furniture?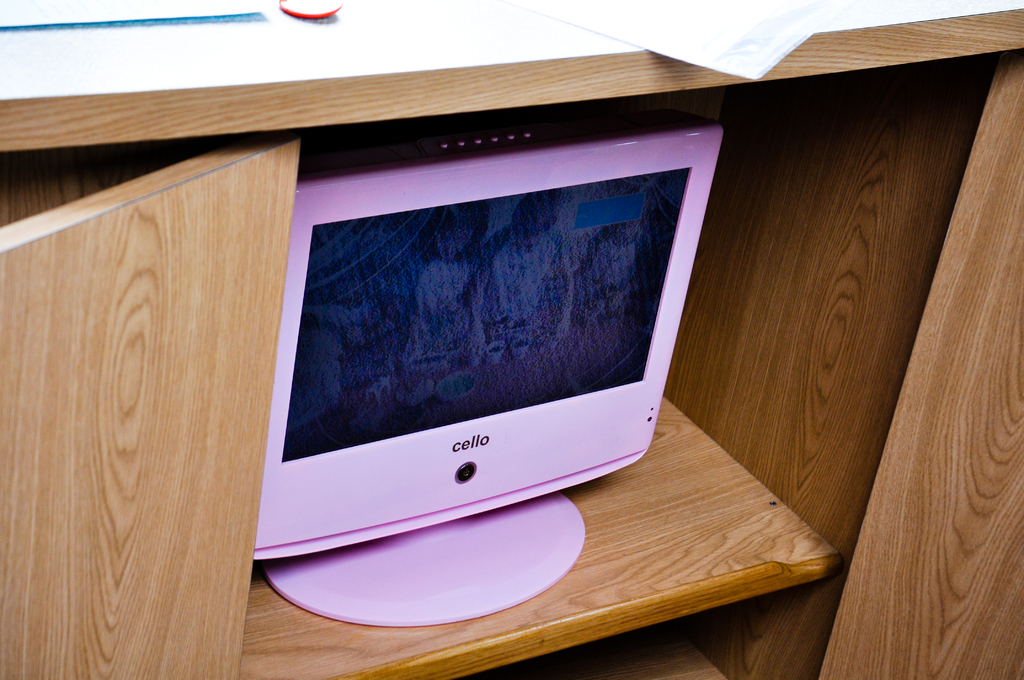
crop(0, 0, 1023, 679)
